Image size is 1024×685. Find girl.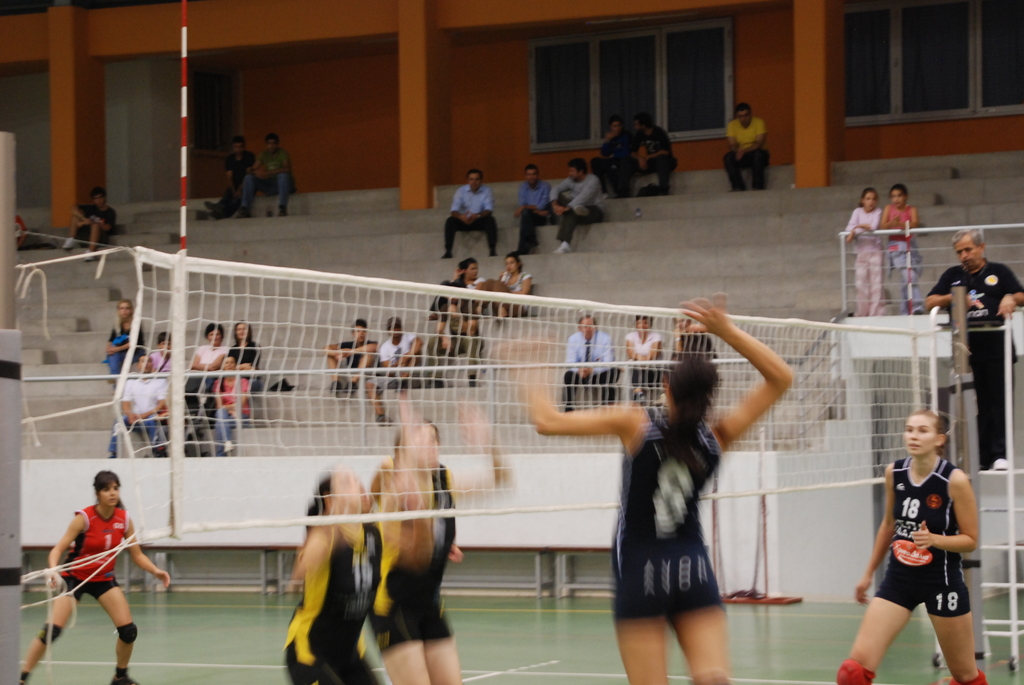
(left=876, top=187, right=924, bottom=313).
